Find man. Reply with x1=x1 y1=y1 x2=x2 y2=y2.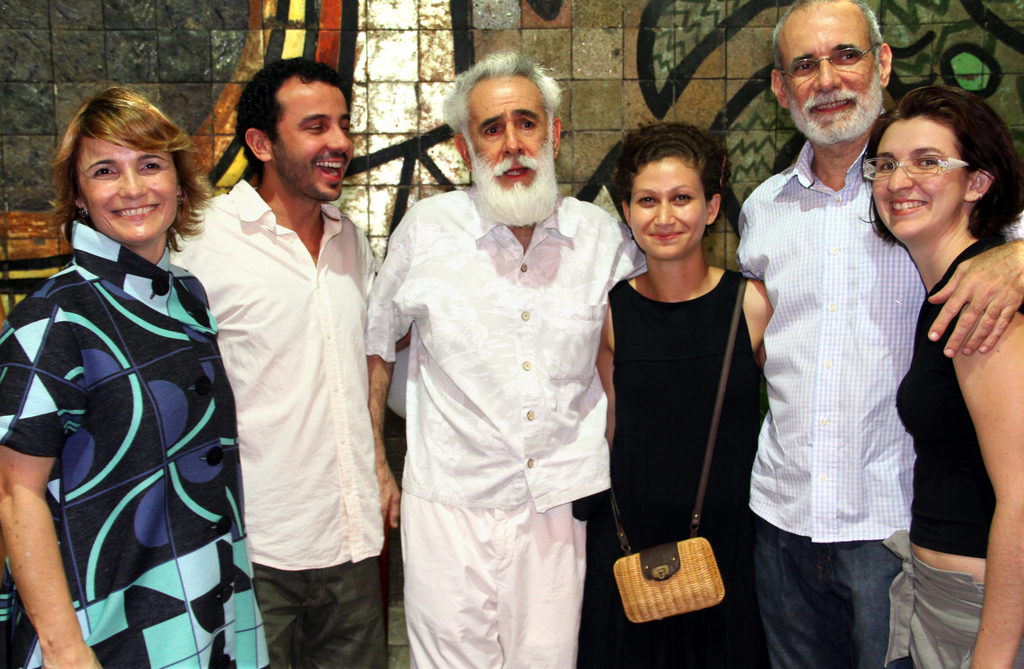
x1=735 y1=0 x2=1023 y2=665.
